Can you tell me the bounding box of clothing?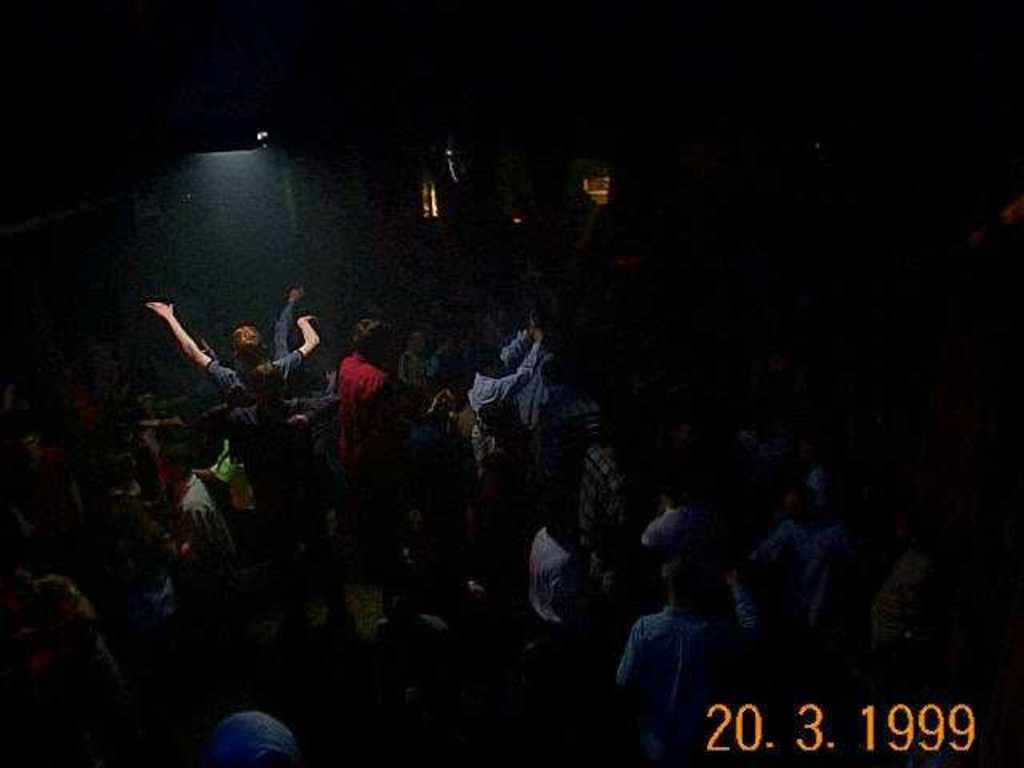
[x1=608, y1=571, x2=754, y2=736].
